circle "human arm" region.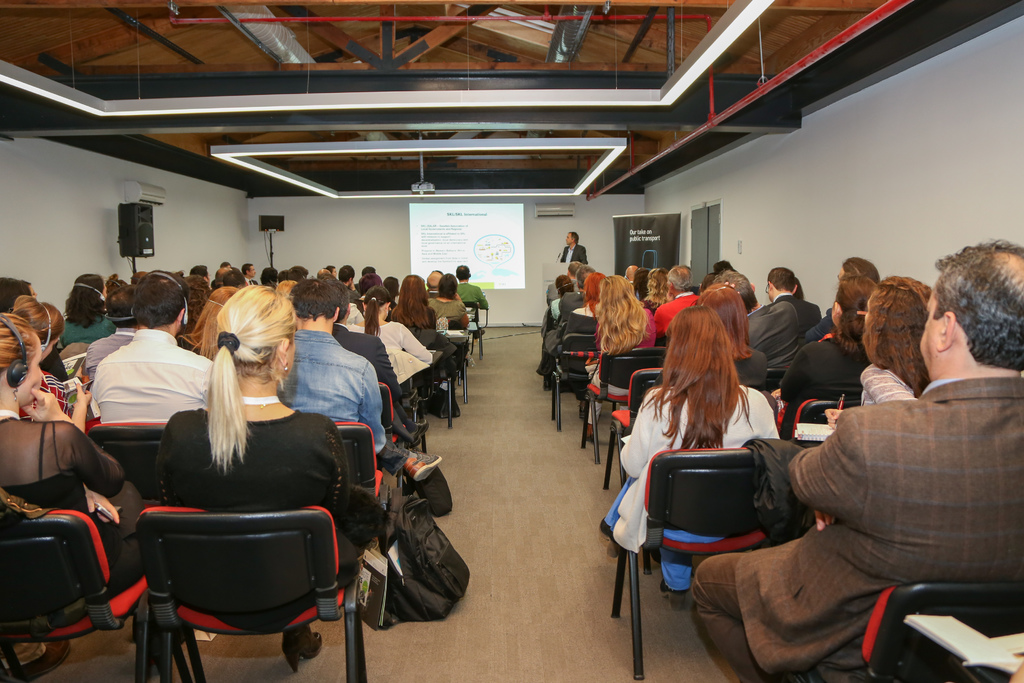
Region: region(816, 296, 824, 325).
